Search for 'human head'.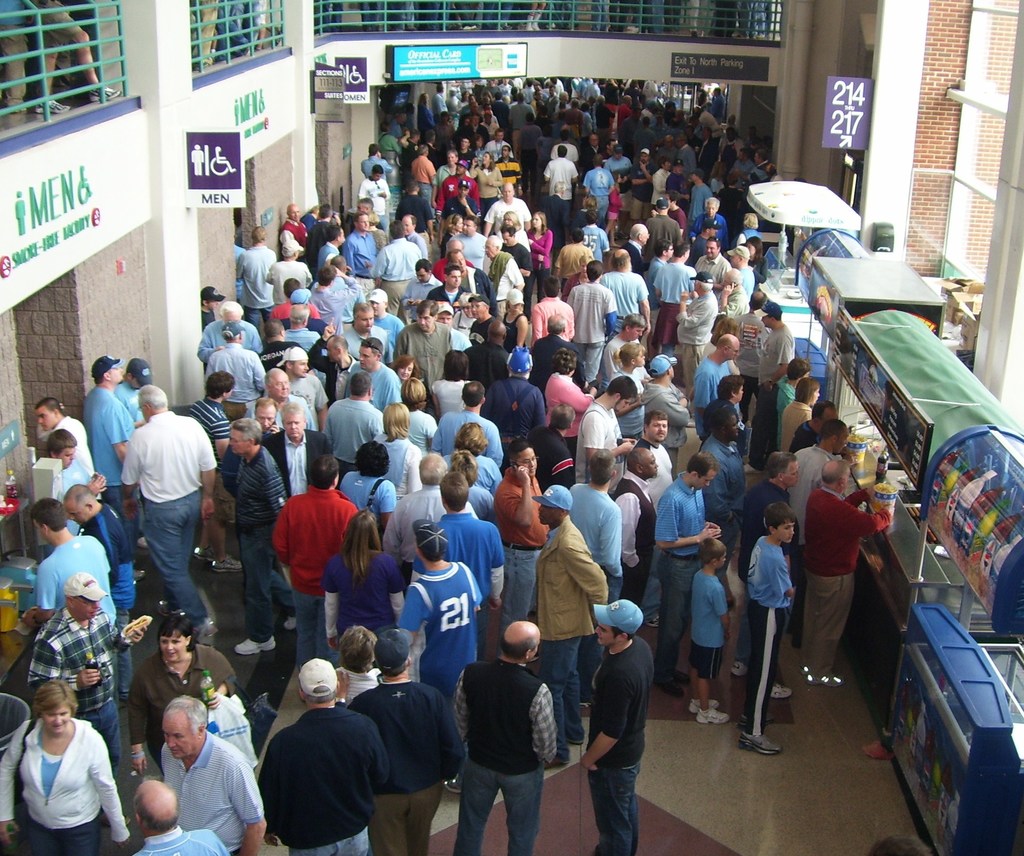
Found at <box>438,475,467,511</box>.
